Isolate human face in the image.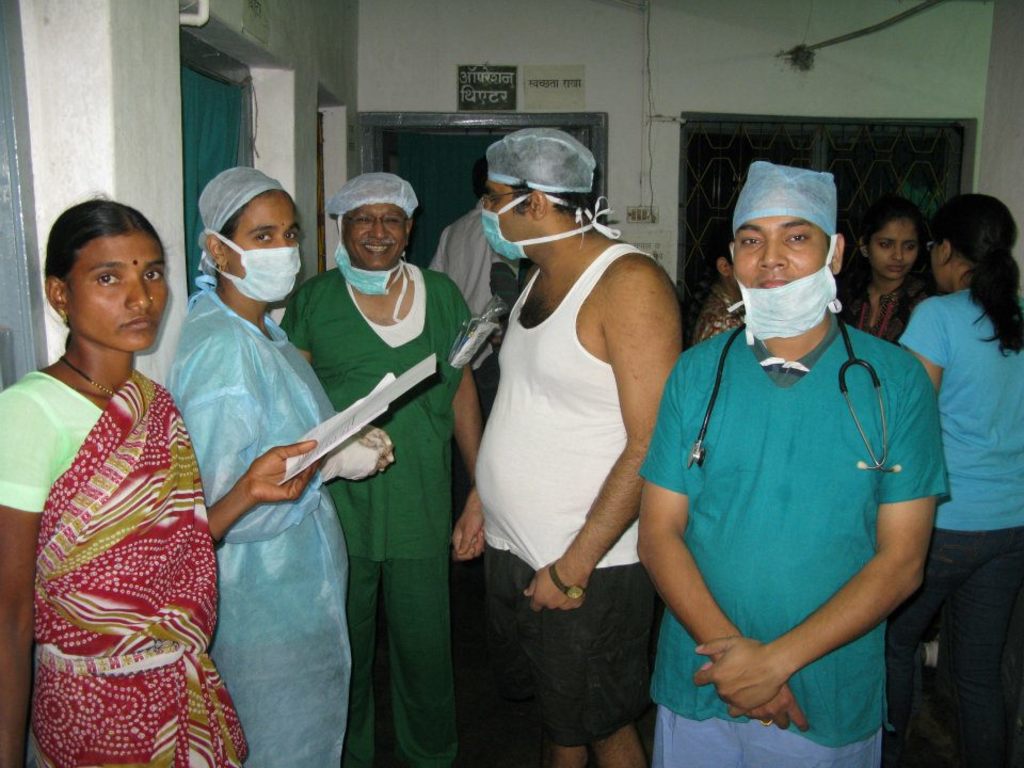
Isolated region: 928,246,946,292.
